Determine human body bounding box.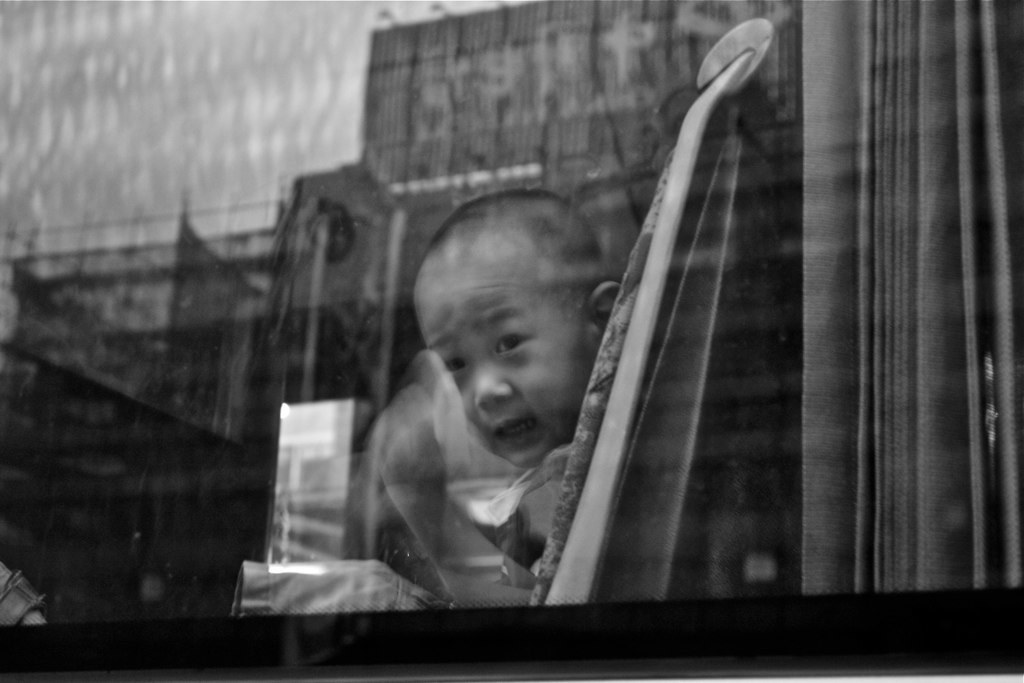
Determined: {"x1": 497, "y1": 438, "x2": 574, "y2": 562}.
